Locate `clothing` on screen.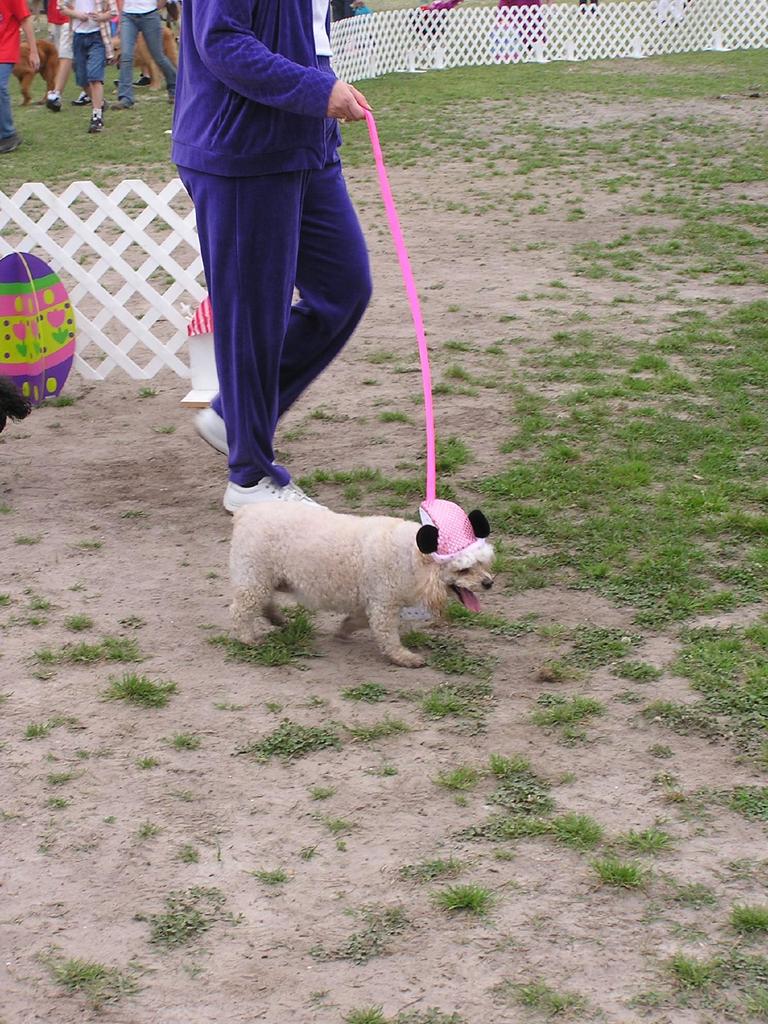
On screen at bbox=[656, 0, 689, 22].
